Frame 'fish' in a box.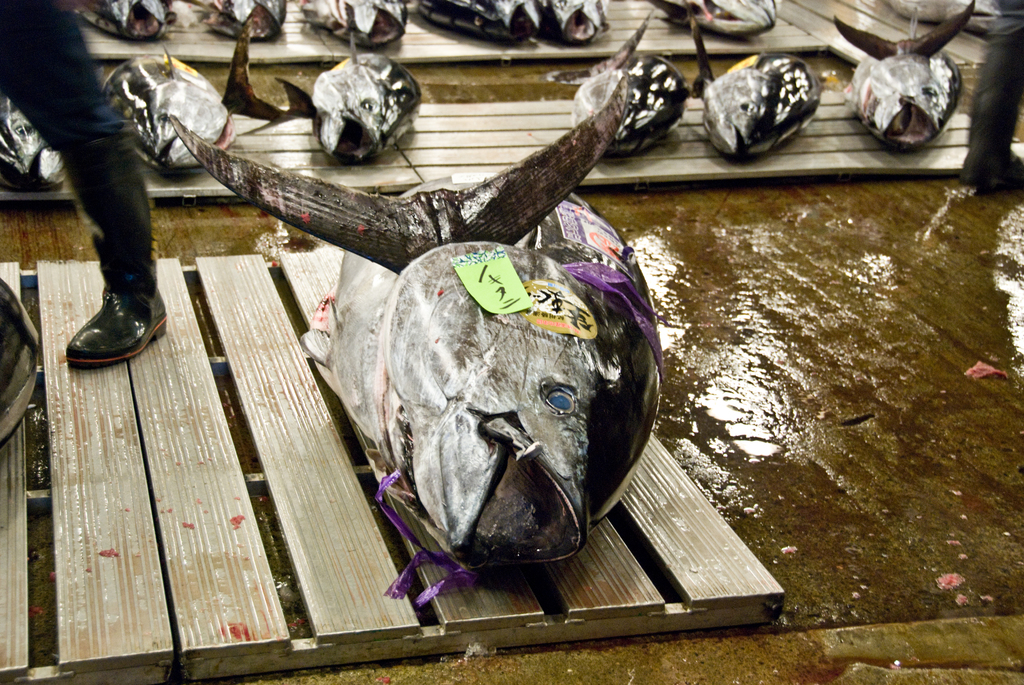
pyautogui.locateOnScreen(111, 38, 290, 156).
